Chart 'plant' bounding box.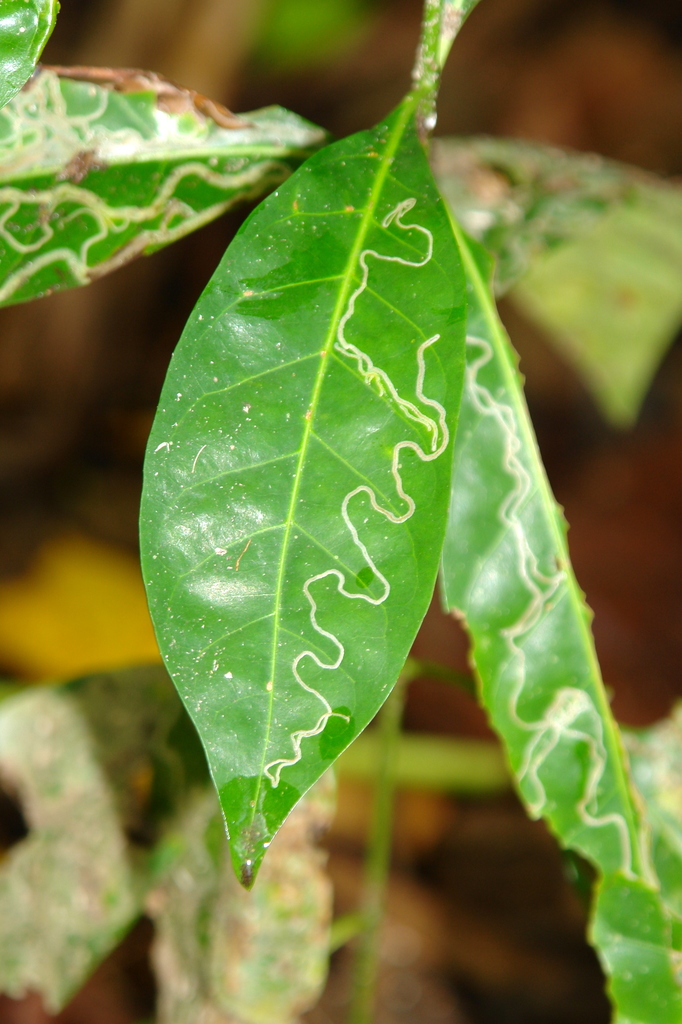
Charted: x1=60, y1=66, x2=610, y2=1023.
